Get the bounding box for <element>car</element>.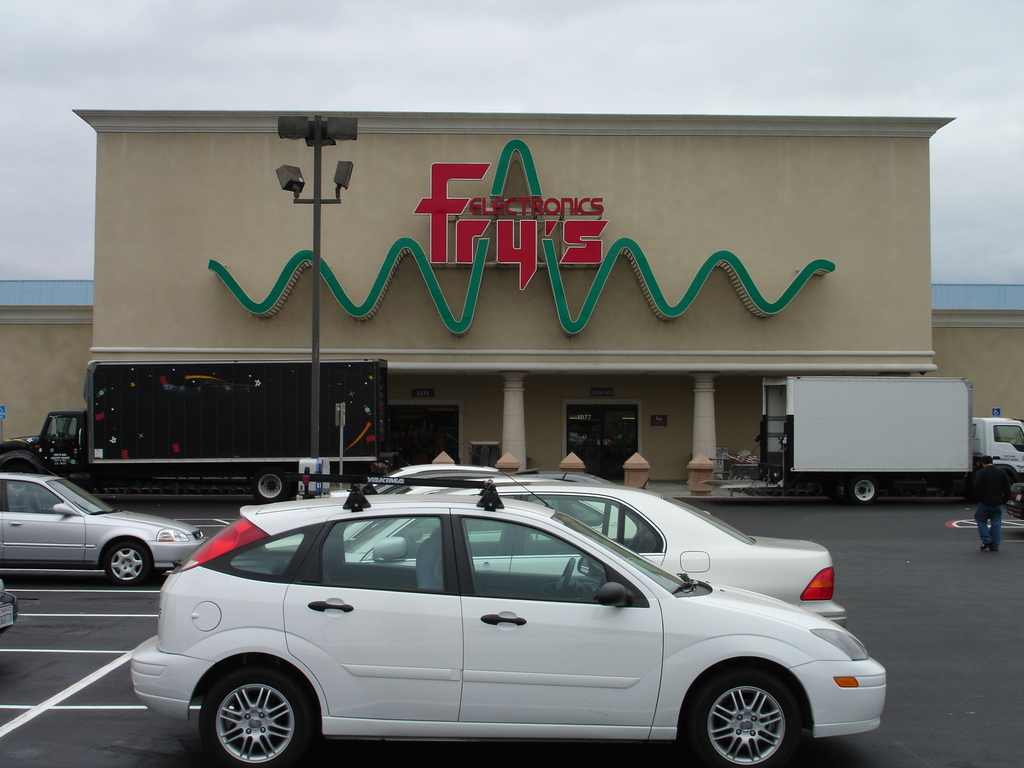
343/481/847/630.
